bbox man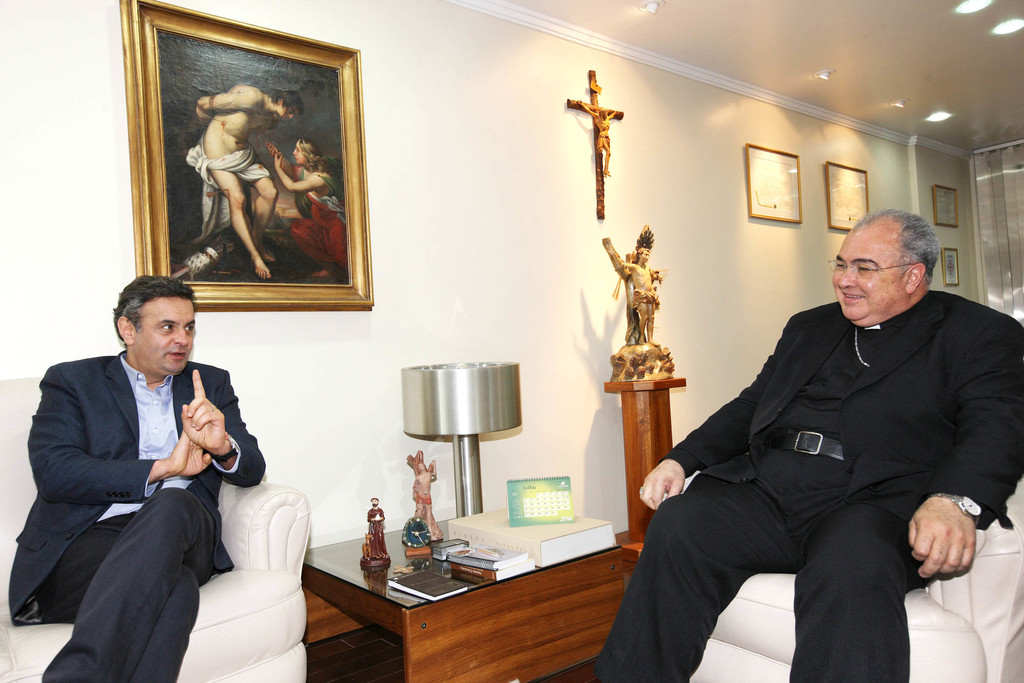
[595, 204, 1021, 682]
